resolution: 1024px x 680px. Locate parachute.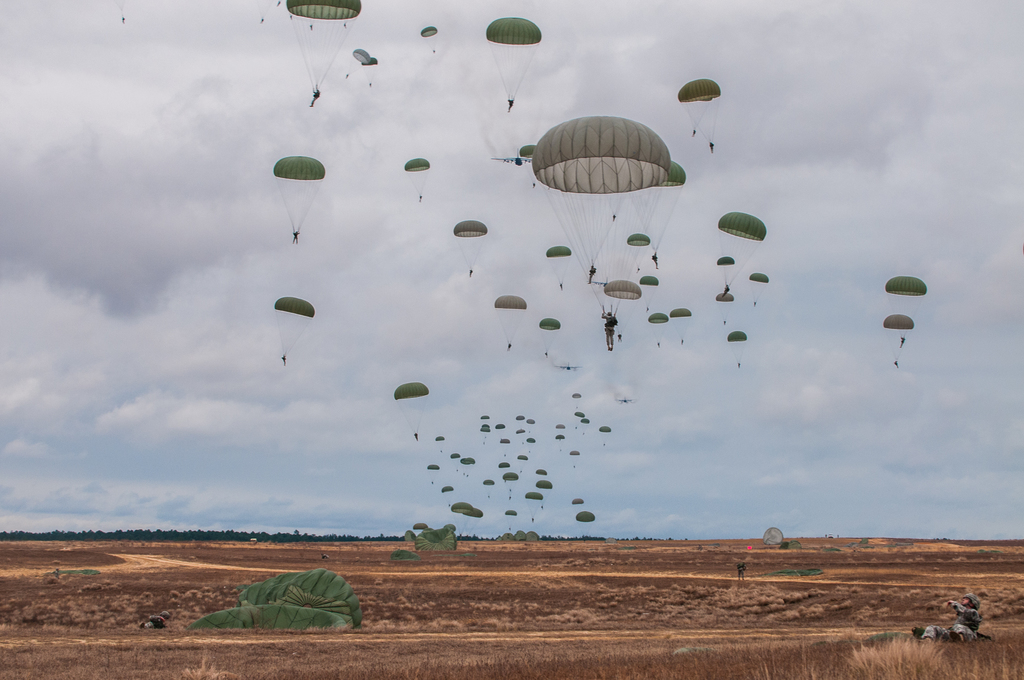
x1=748, y1=273, x2=770, y2=302.
